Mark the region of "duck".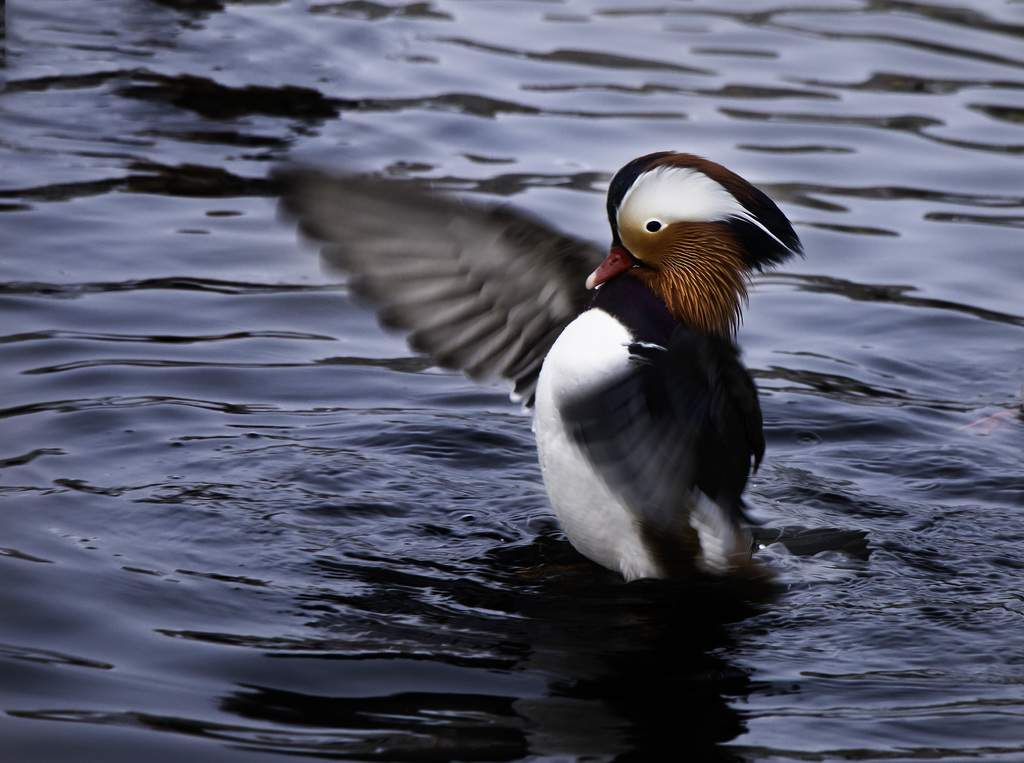
Region: box=[312, 135, 803, 587].
